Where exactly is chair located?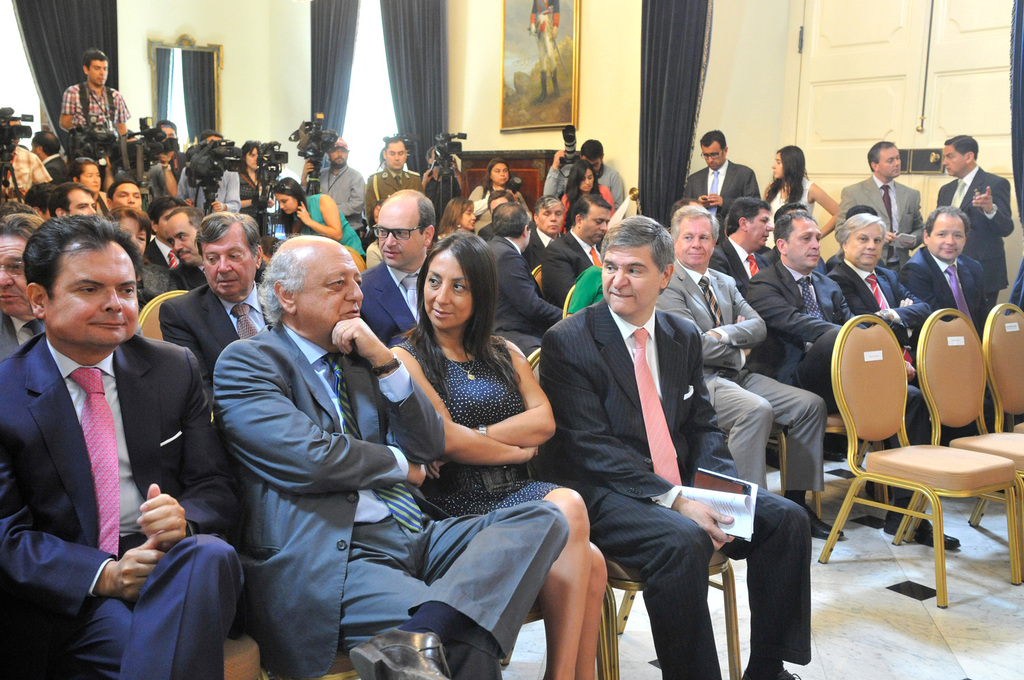
Its bounding box is 556/287/598/321.
